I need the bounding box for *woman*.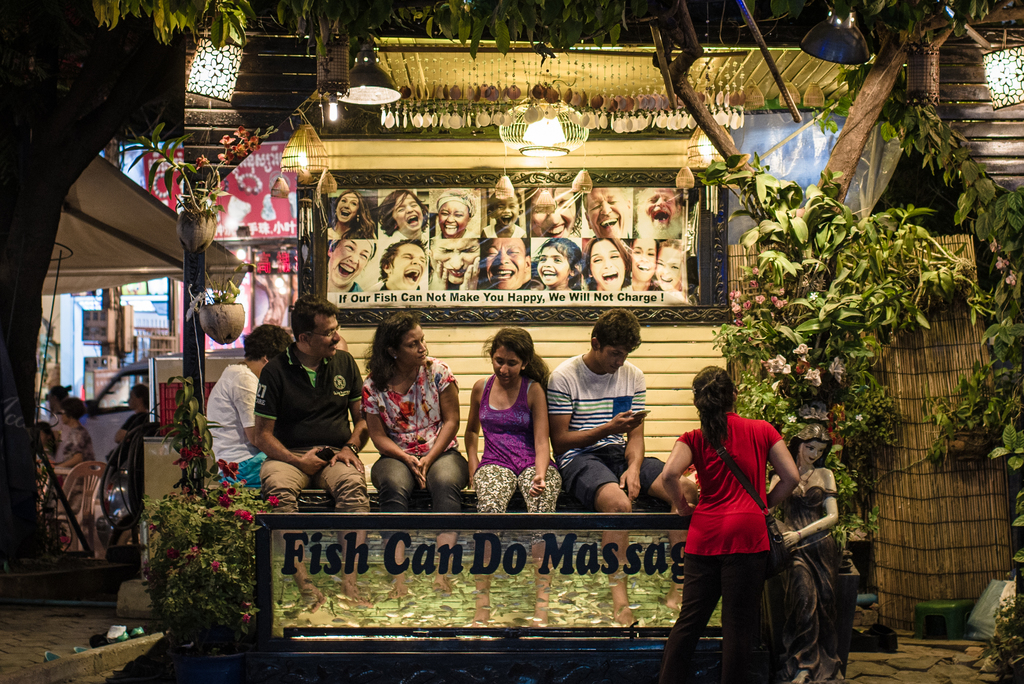
Here it is: box=[200, 321, 295, 493].
